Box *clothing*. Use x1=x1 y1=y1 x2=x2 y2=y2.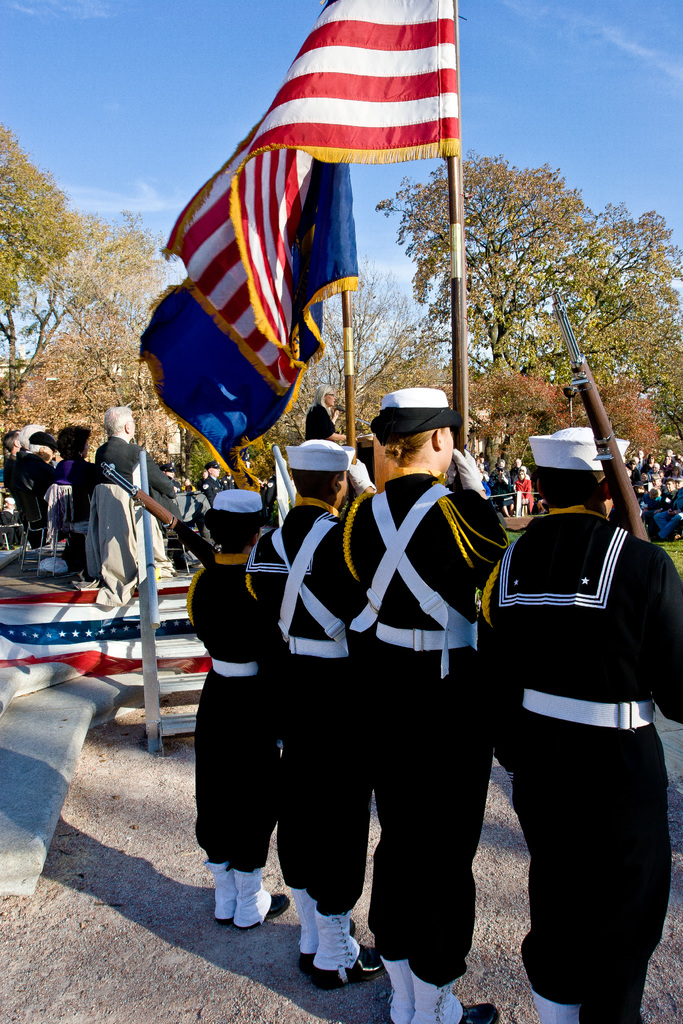
x1=108 y1=449 x2=172 y2=527.
